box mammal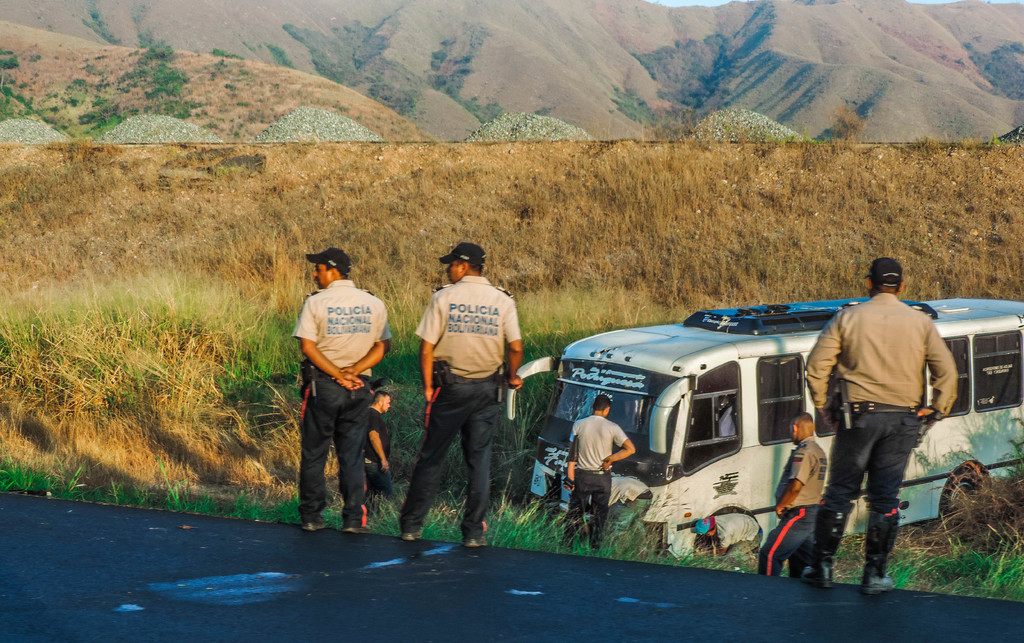
691:513:764:556
